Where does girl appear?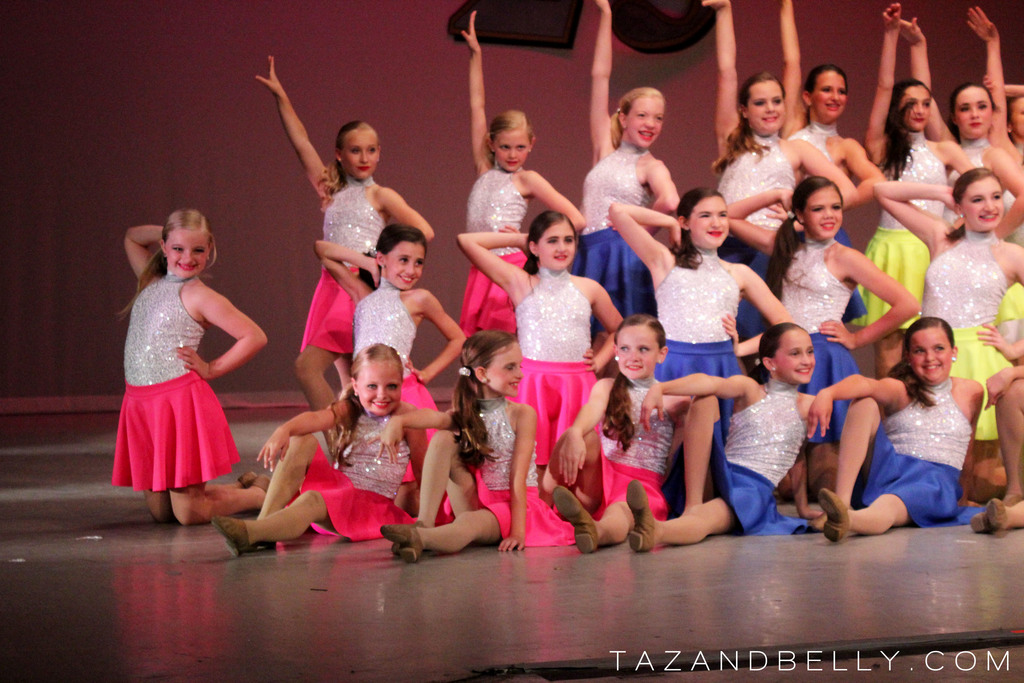
Appears at <box>585,0,684,308</box>.
